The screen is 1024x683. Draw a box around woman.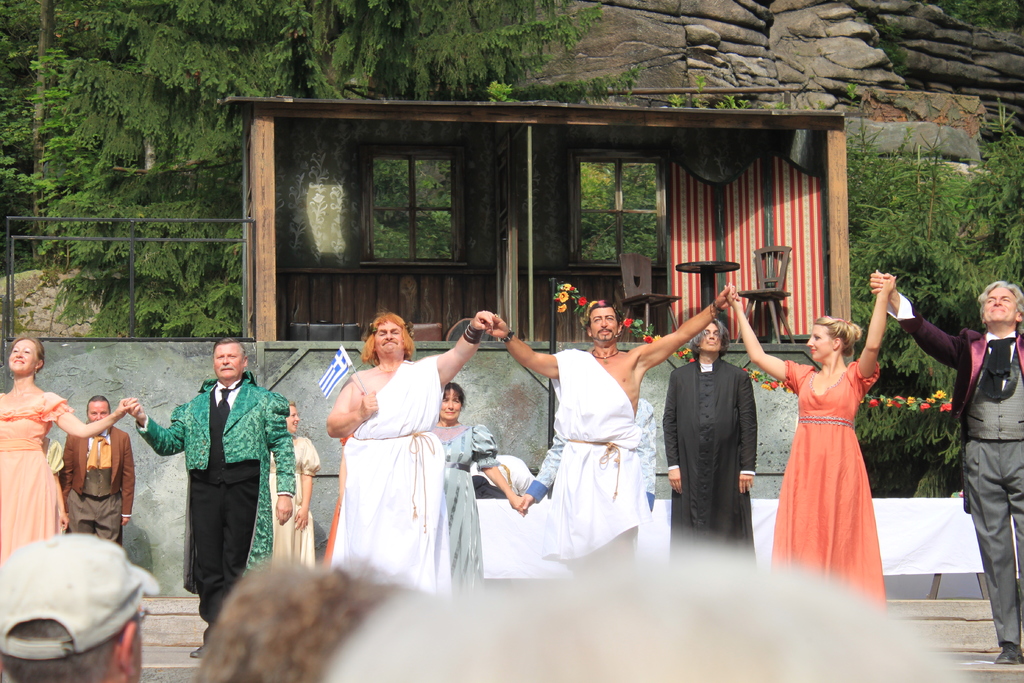
[x1=260, y1=402, x2=322, y2=569].
